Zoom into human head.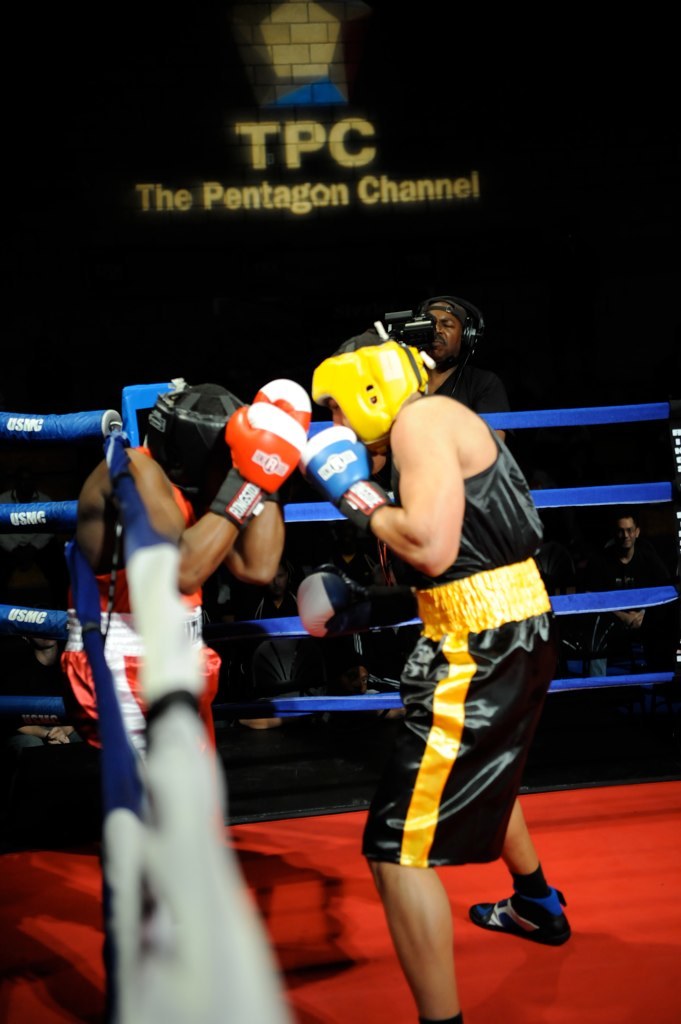
Zoom target: (x1=266, y1=569, x2=289, y2=604).
